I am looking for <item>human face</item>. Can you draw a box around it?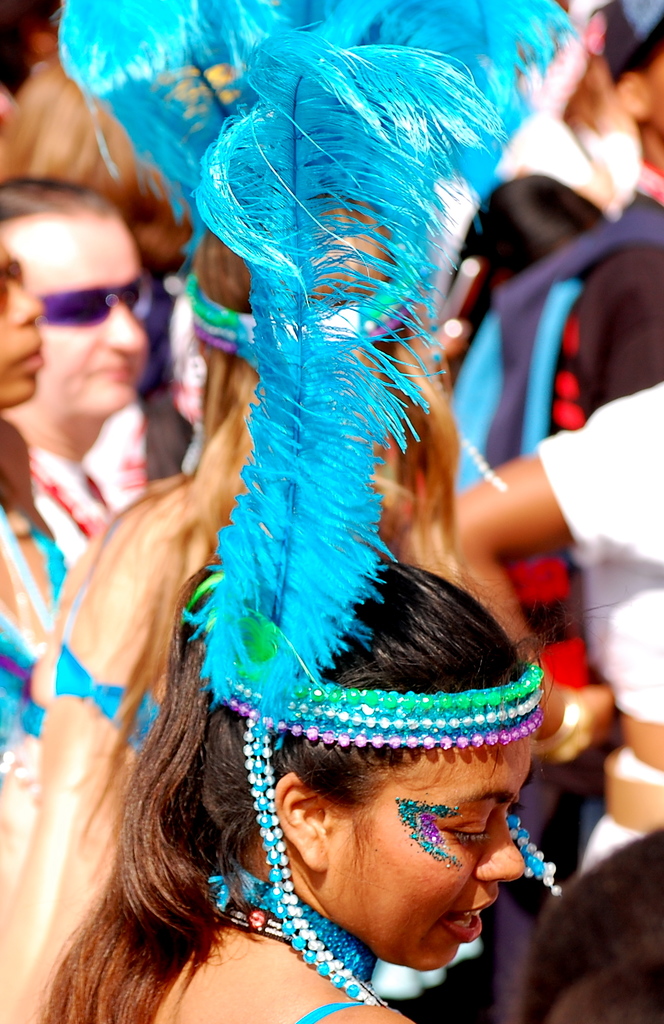
Sure, the bounding box is 325,728,549,979.
